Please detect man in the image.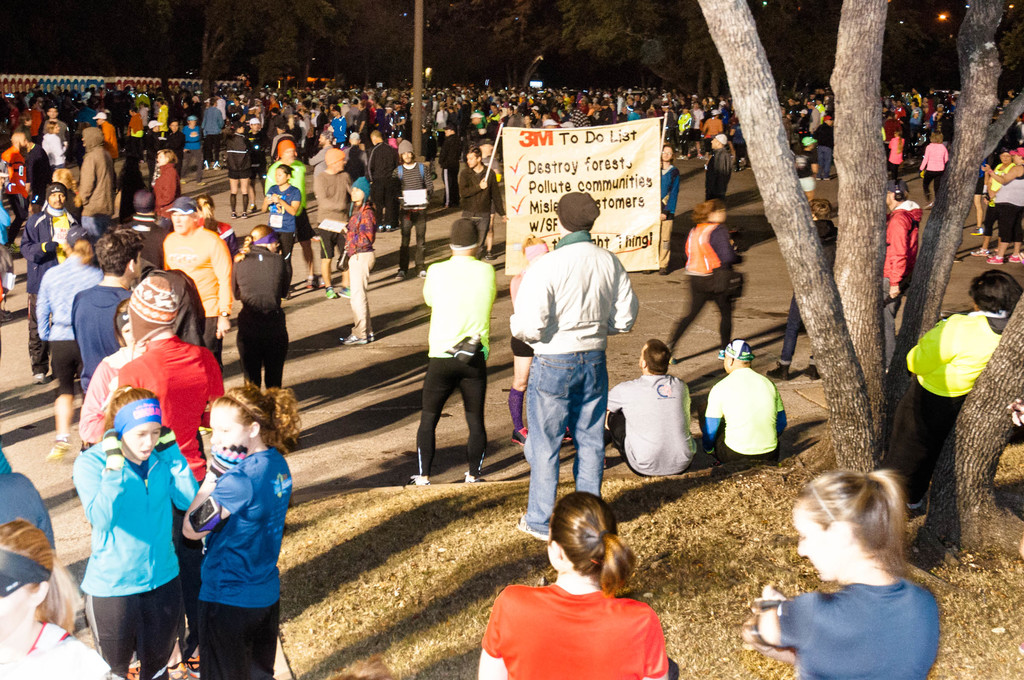
locate(705, 130, 728, 201).
